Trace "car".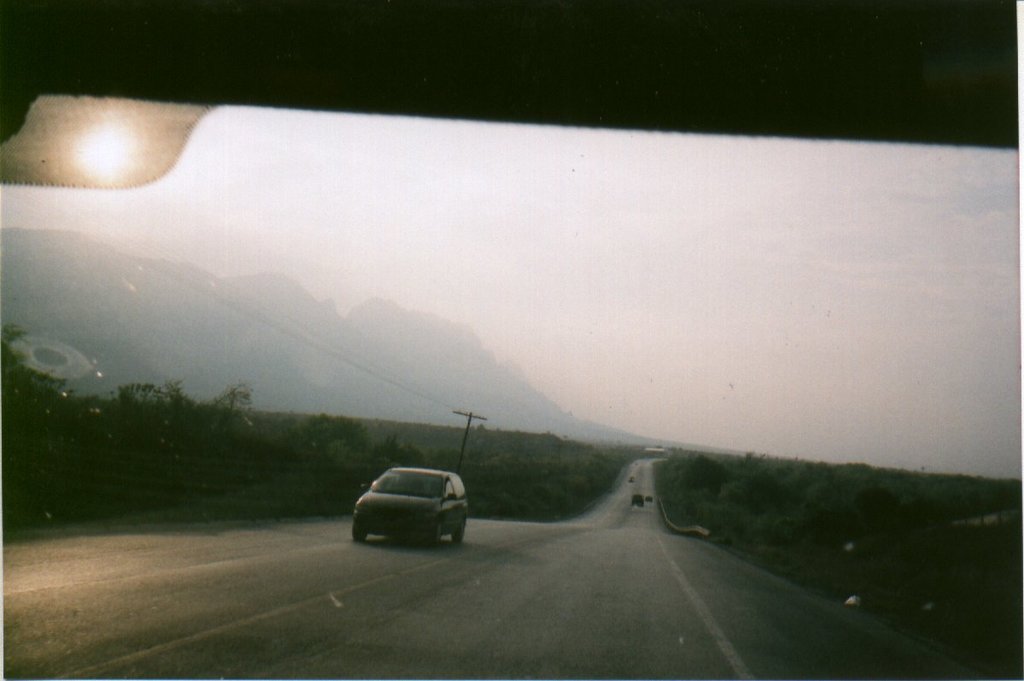
Traced to (left=0, top=1, right=1023, bottom=680).
